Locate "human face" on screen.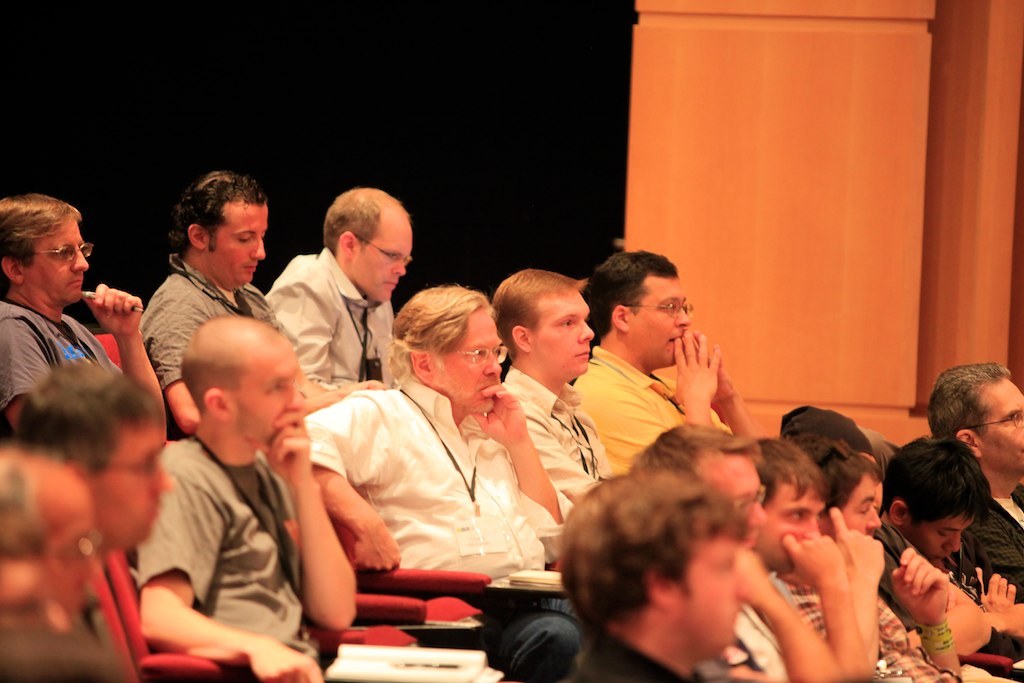
On screen at [760, 487, 820, 566].
